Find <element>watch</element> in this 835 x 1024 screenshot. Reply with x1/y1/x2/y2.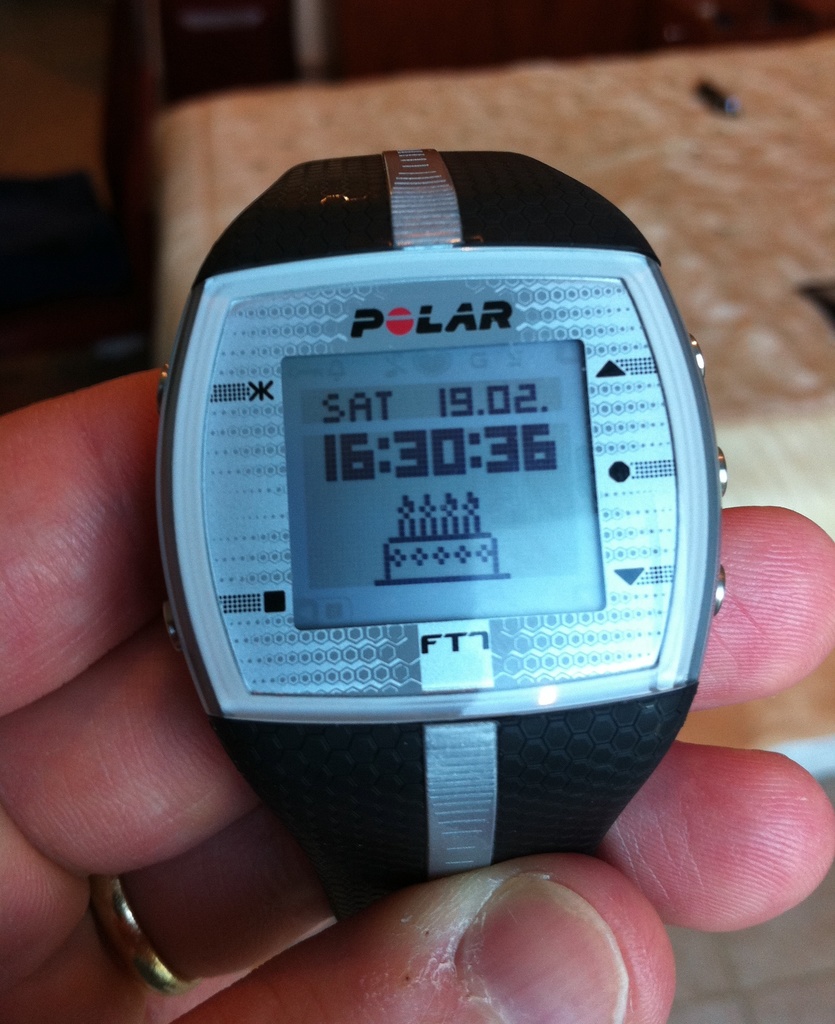
146/141/731/935.
